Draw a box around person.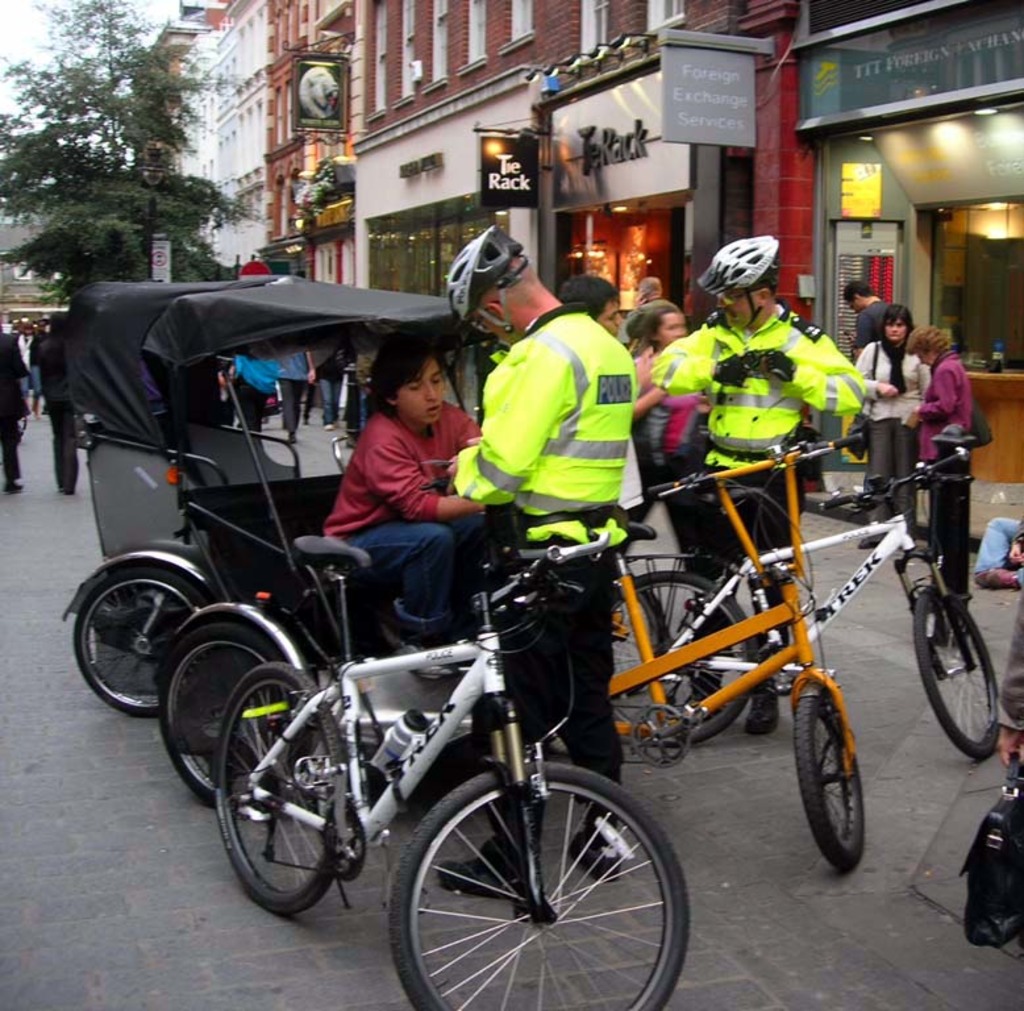
<box>848,292,928,528</box>.
